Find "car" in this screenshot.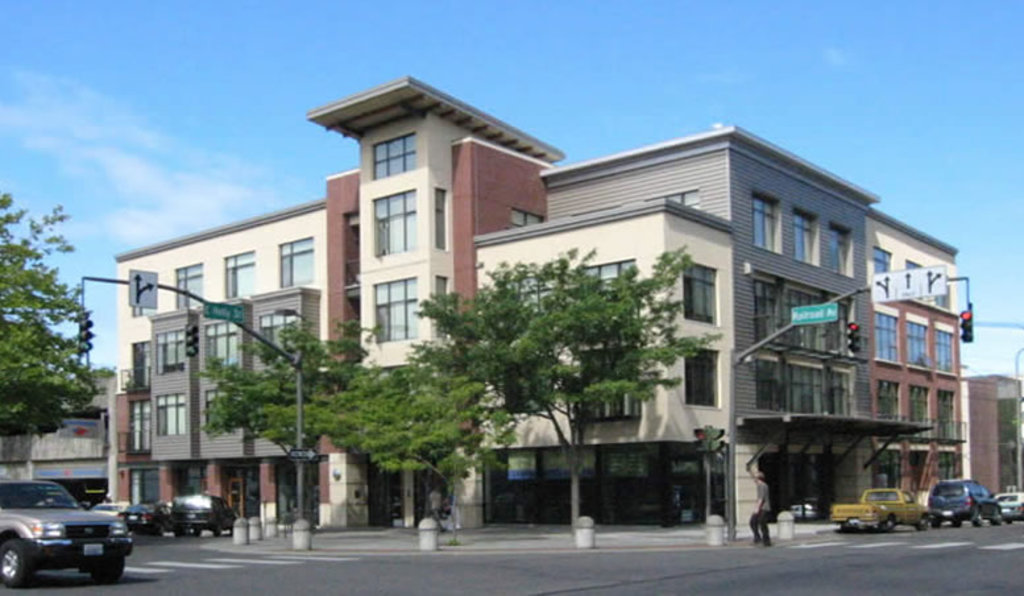
The bounding box for "car" is <bbox>1000, 492, 1023, 521</bbox>.
